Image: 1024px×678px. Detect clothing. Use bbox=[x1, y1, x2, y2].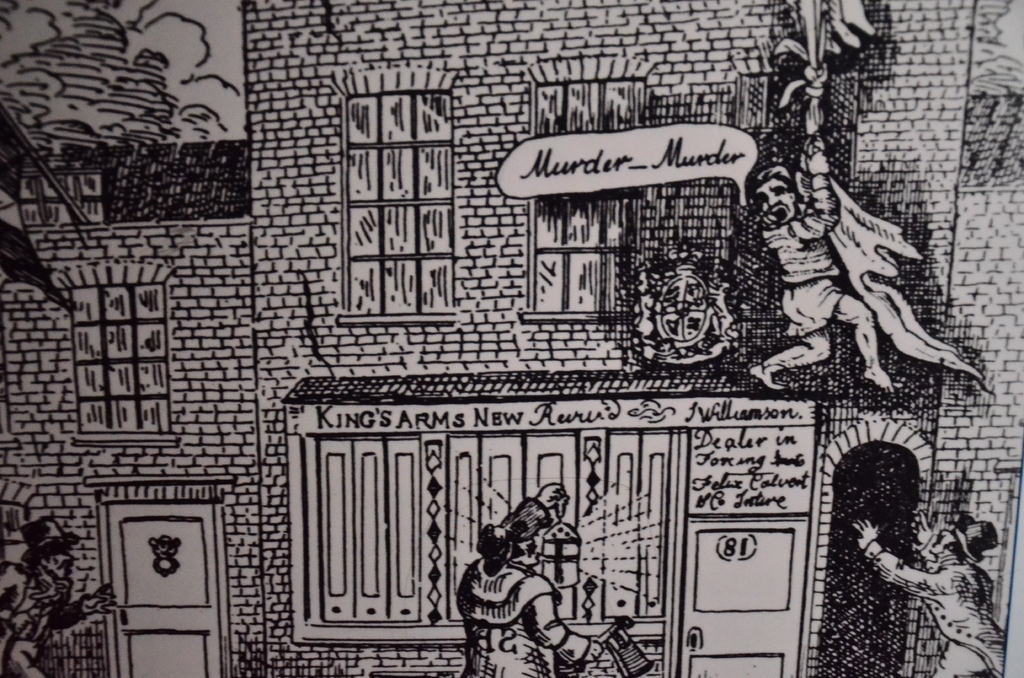
bbox=[451, 527, 568, 669].
